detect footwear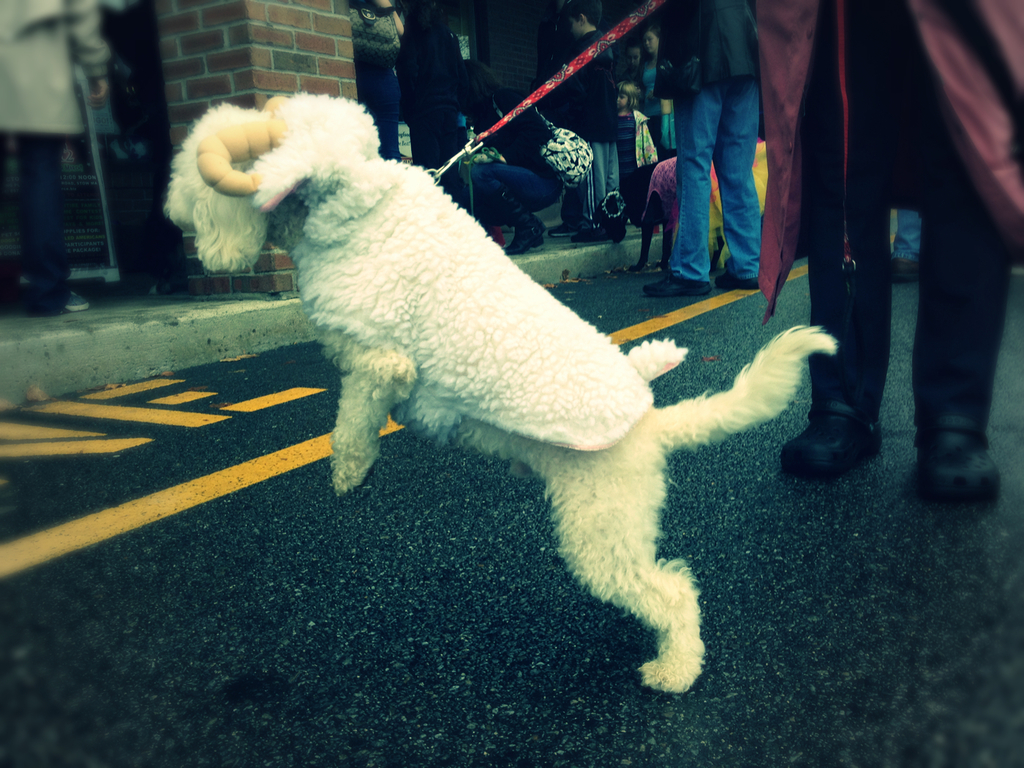
893/256/916/282
